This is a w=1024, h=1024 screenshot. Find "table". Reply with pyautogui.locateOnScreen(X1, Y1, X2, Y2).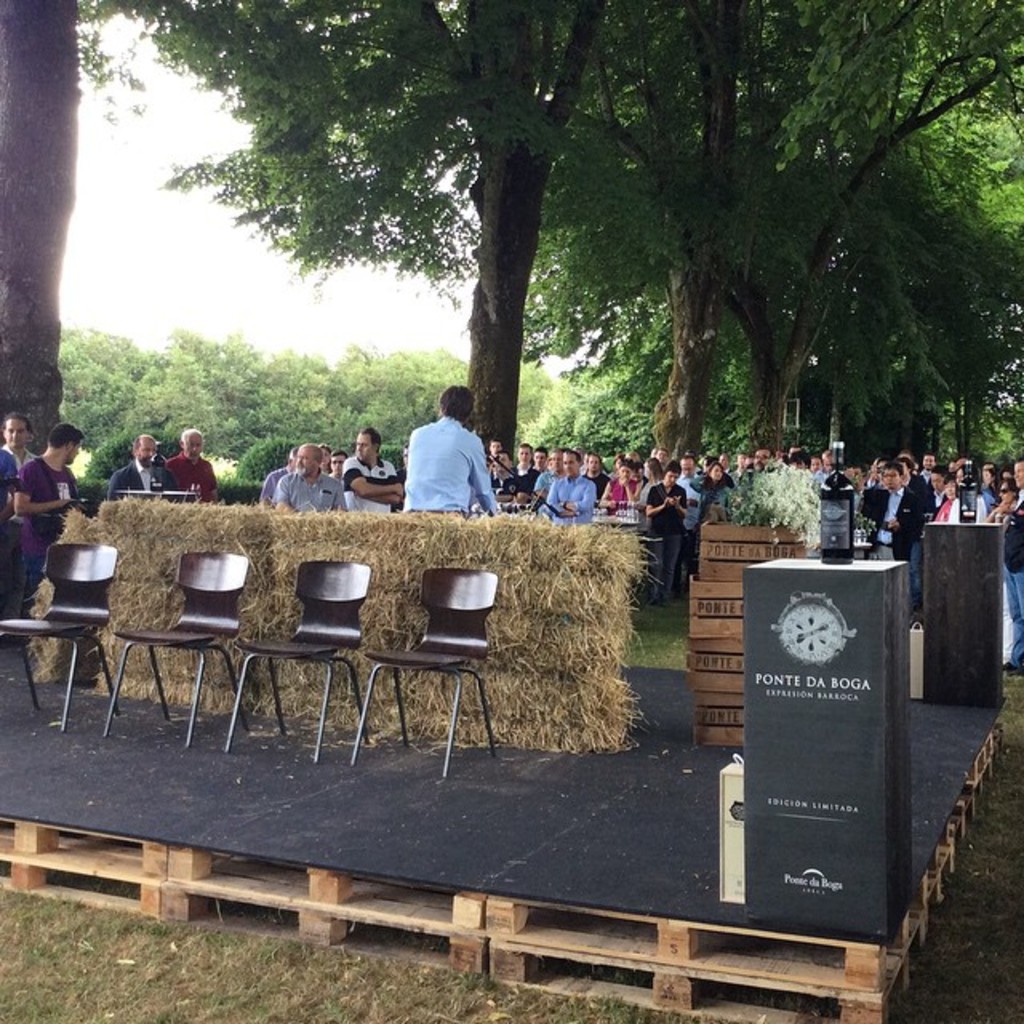
pyautogui.locateOnScreen(920, 499, 1019, 706).
